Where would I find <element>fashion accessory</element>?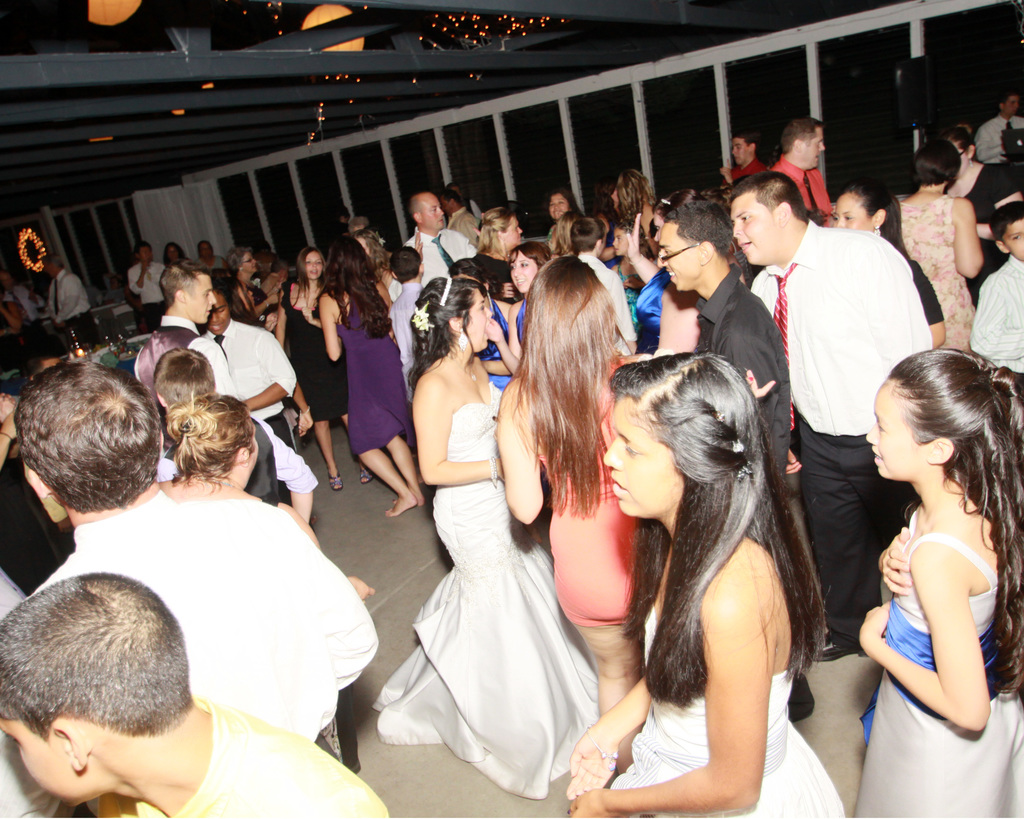
At l=358, t=465, r=375, b=486.
